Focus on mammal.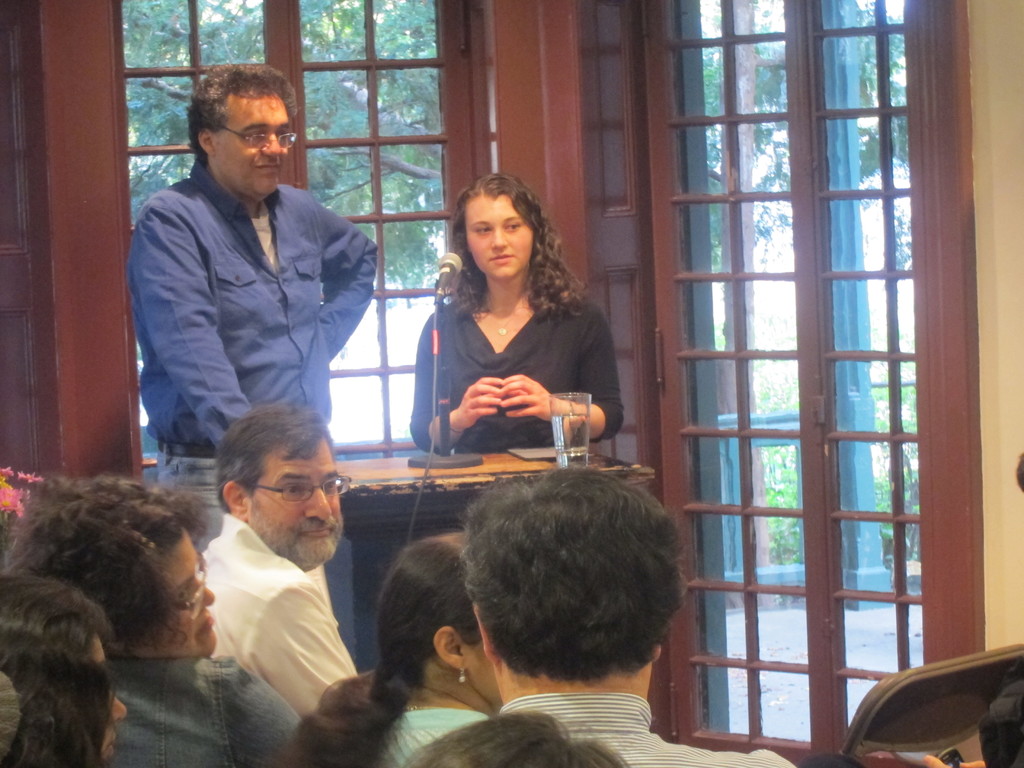
Focused at l=301, t=531, r=504, b=767.
